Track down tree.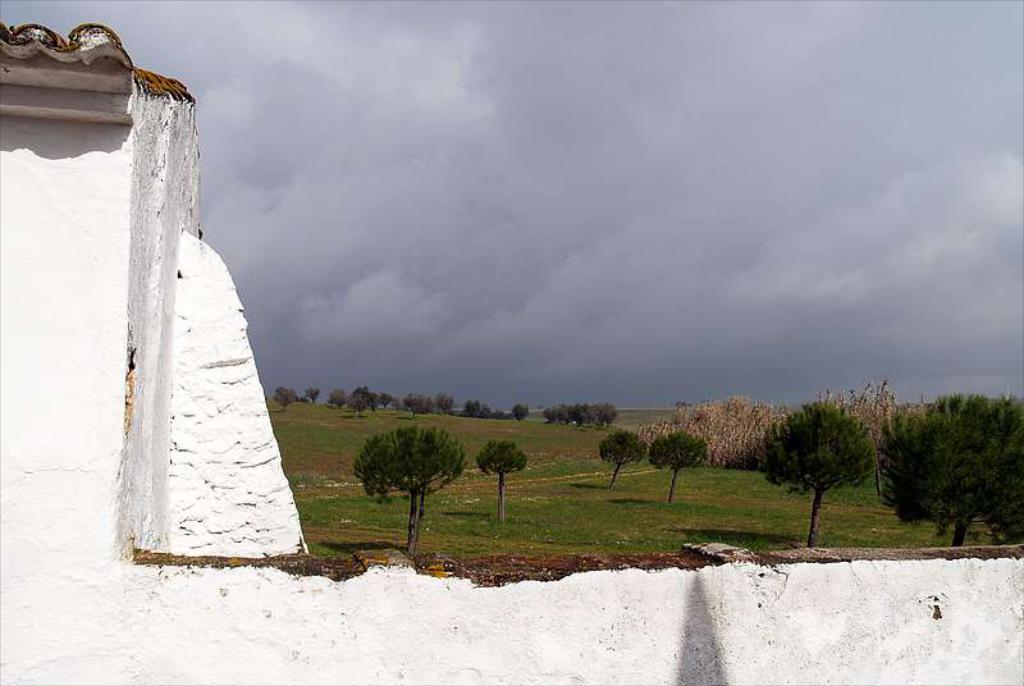
Tracked to 549,408,553,420.
